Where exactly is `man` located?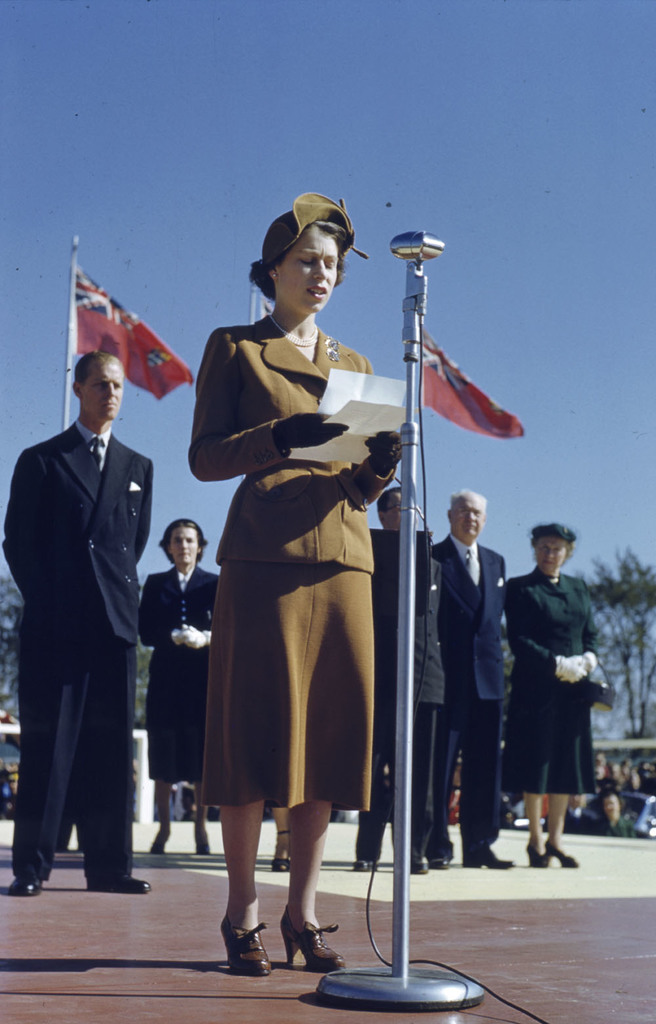
Its bounding box is (x1=8, y1=342, x2=171, y2=912).
